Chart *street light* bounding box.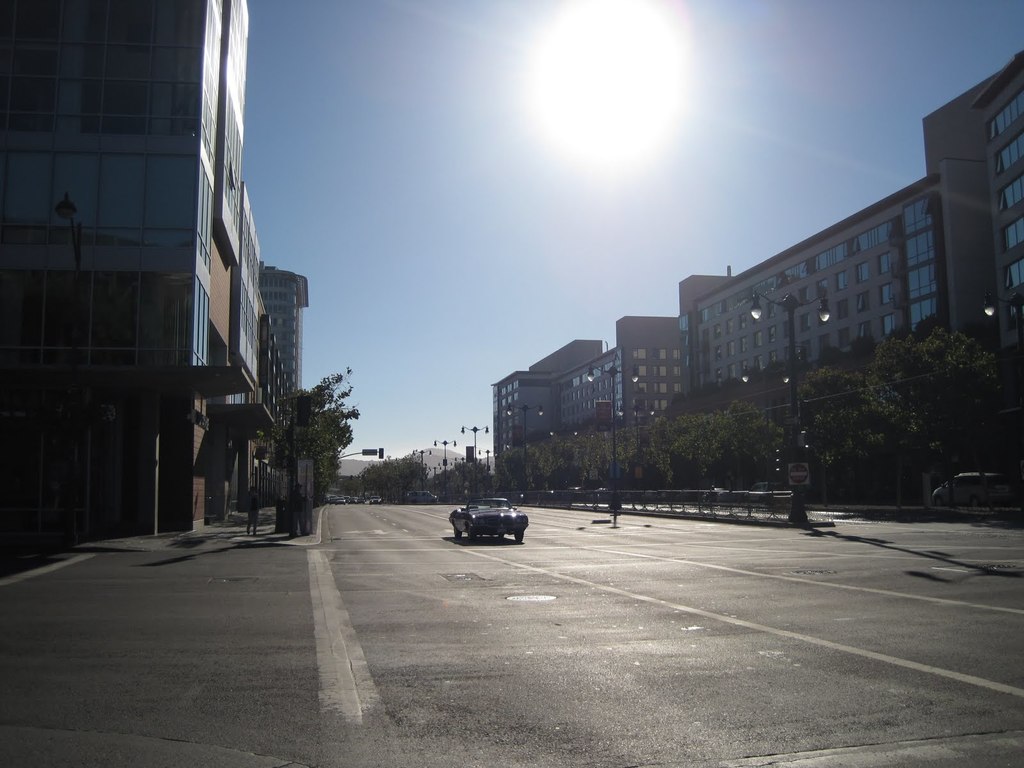
Charted: 742:361:795:509.
